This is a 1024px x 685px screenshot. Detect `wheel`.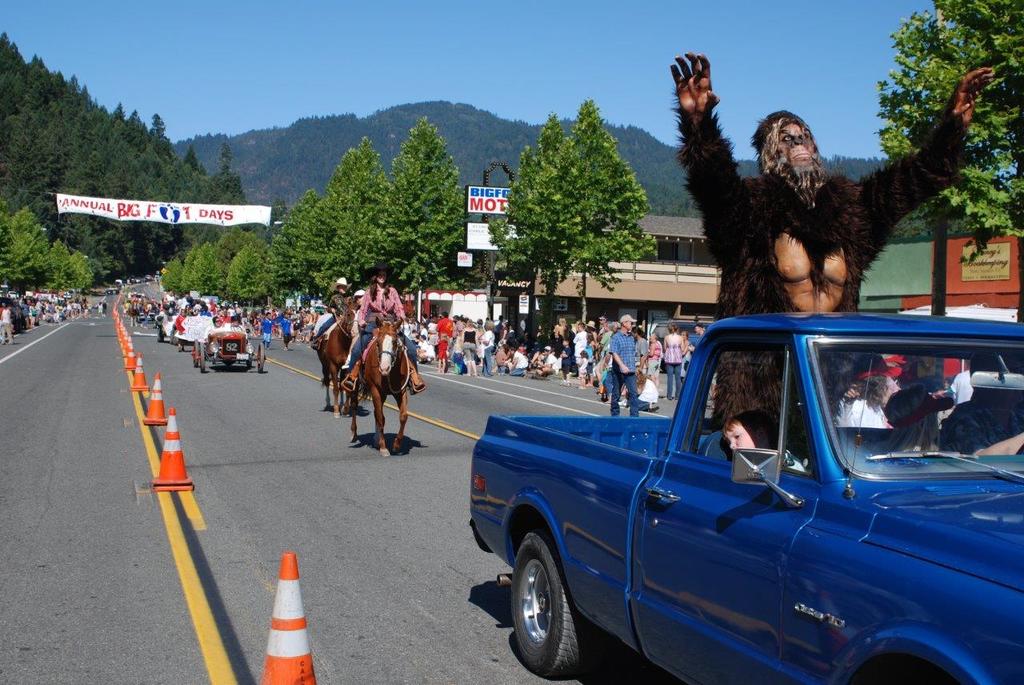
BBox(246, 360, 253, 368).
